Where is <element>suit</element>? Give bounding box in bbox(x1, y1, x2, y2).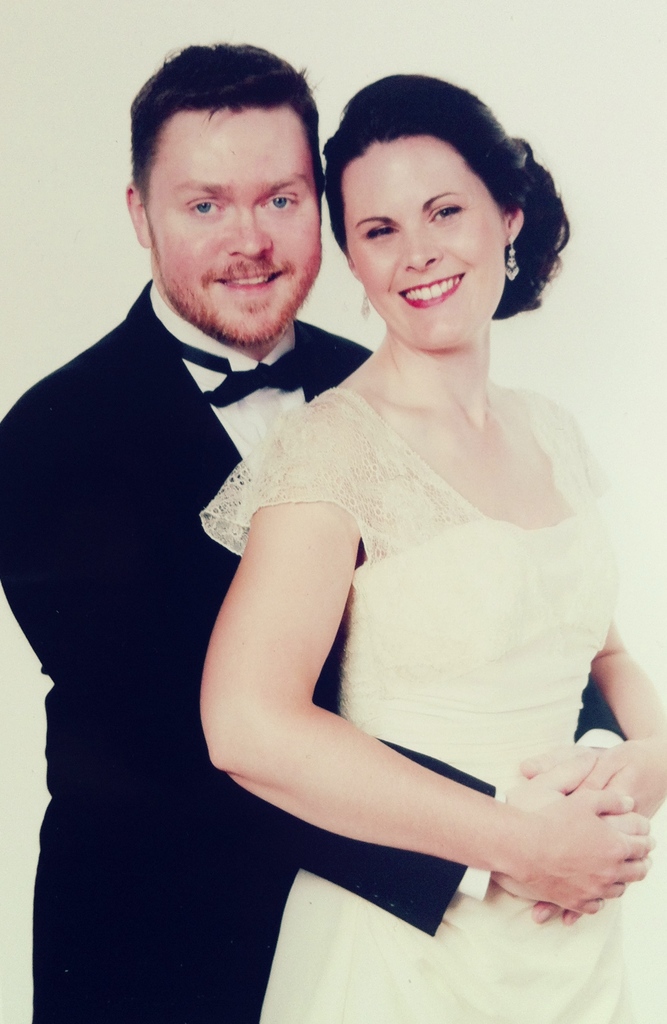
bbox(16, 139, 356, 924).
